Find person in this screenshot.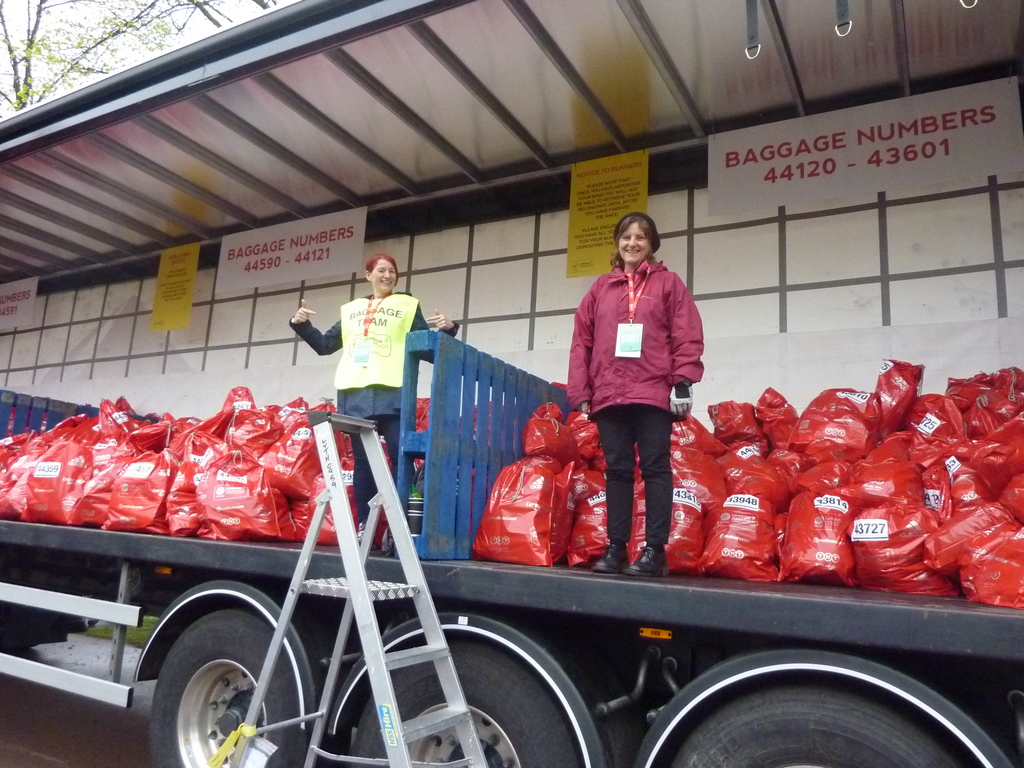
The bounding box for person is {"left": 560, "top": 208, "right": 703, "bottom": 573}.
